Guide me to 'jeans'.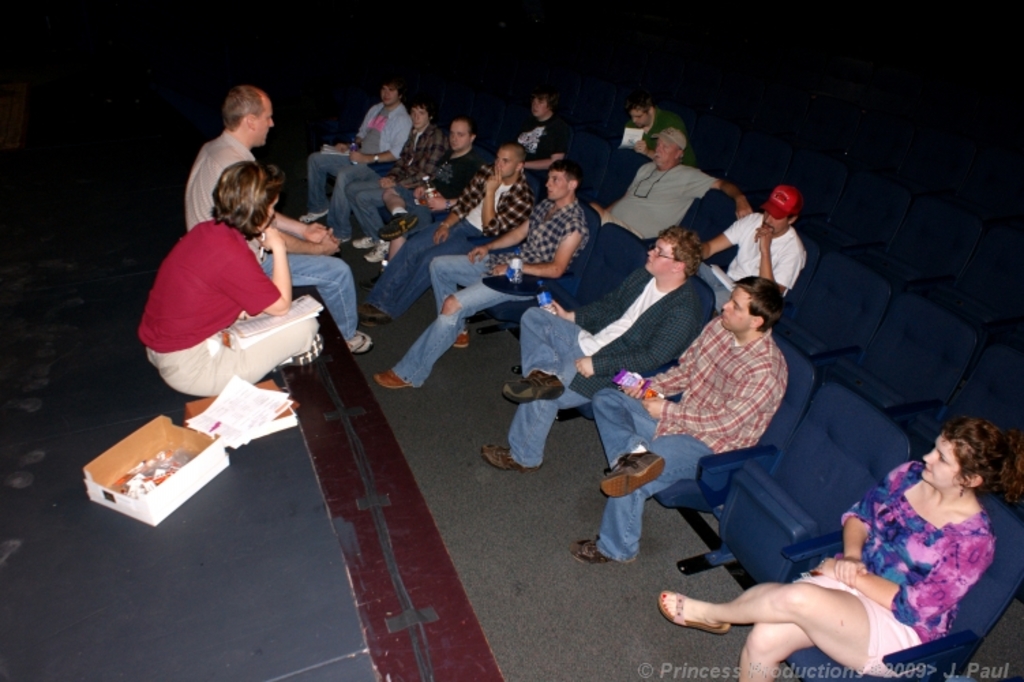
Guidance: 307, 151, 340, 221.
